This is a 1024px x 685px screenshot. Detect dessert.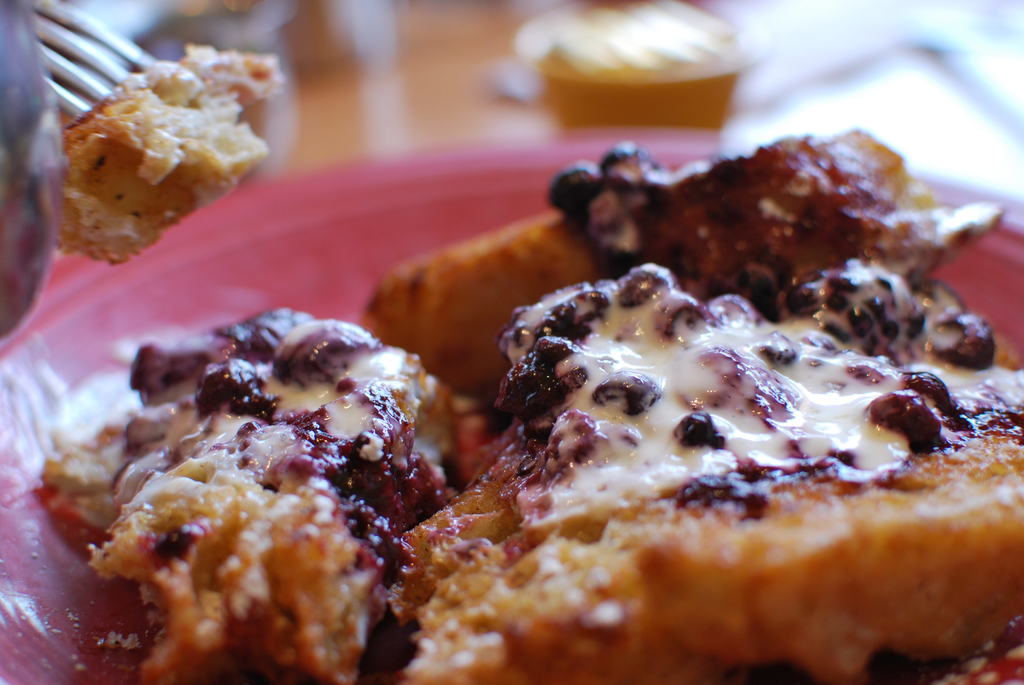
76 130 1023 684.
